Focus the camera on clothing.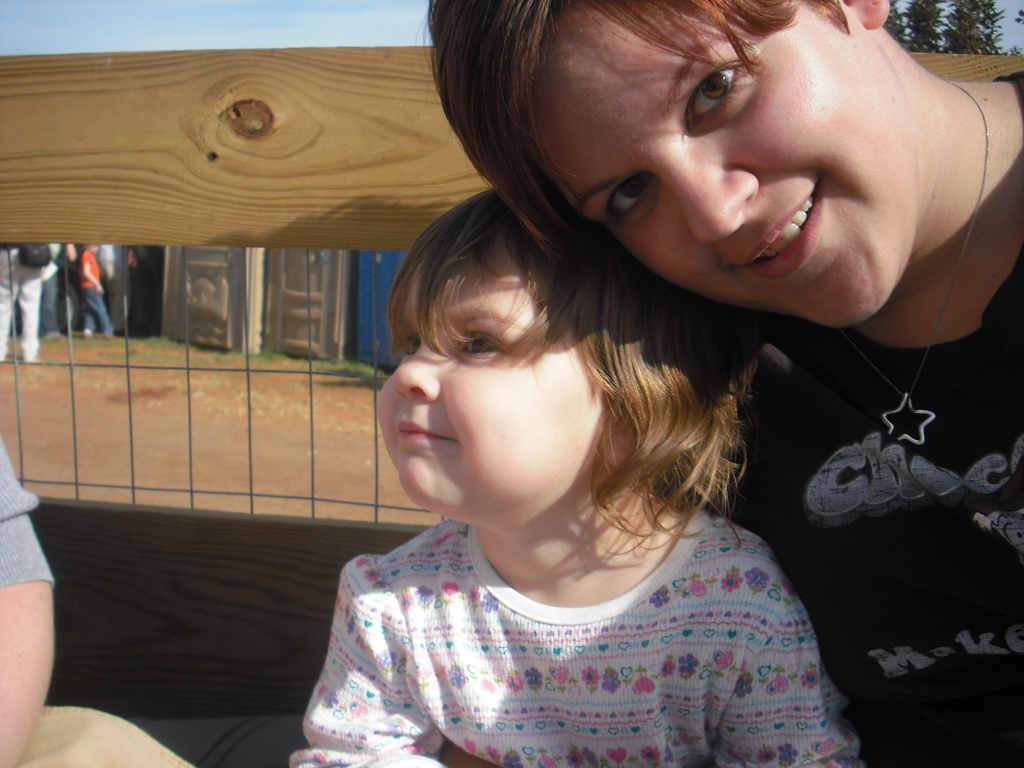
Focus region: locate(0, 242, 49, 360).
